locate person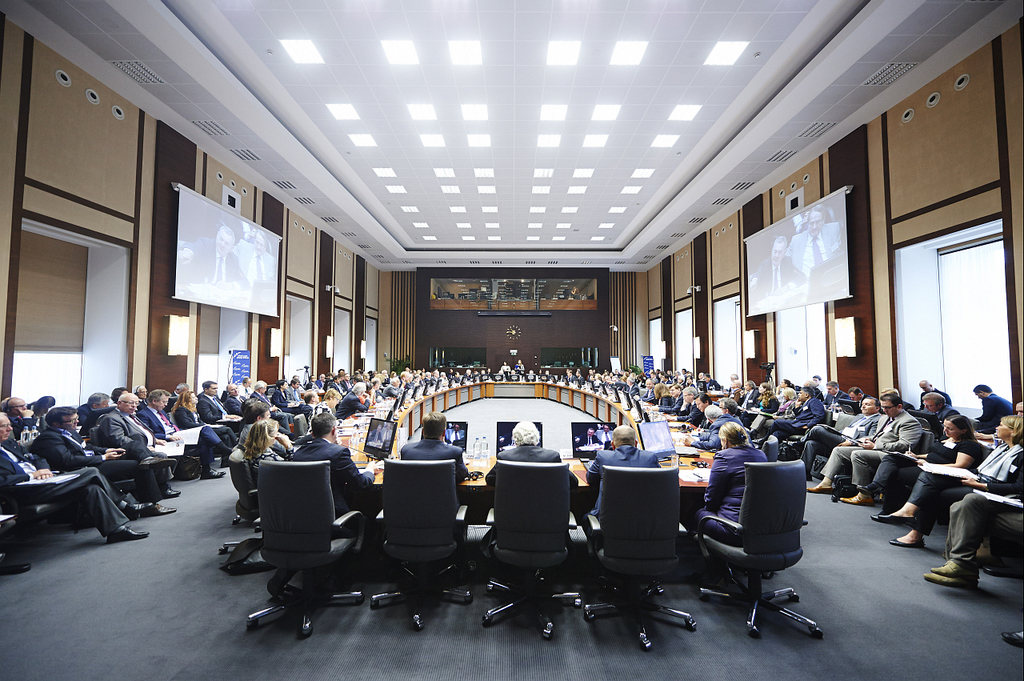
crop(682, 419, 774, 545)
